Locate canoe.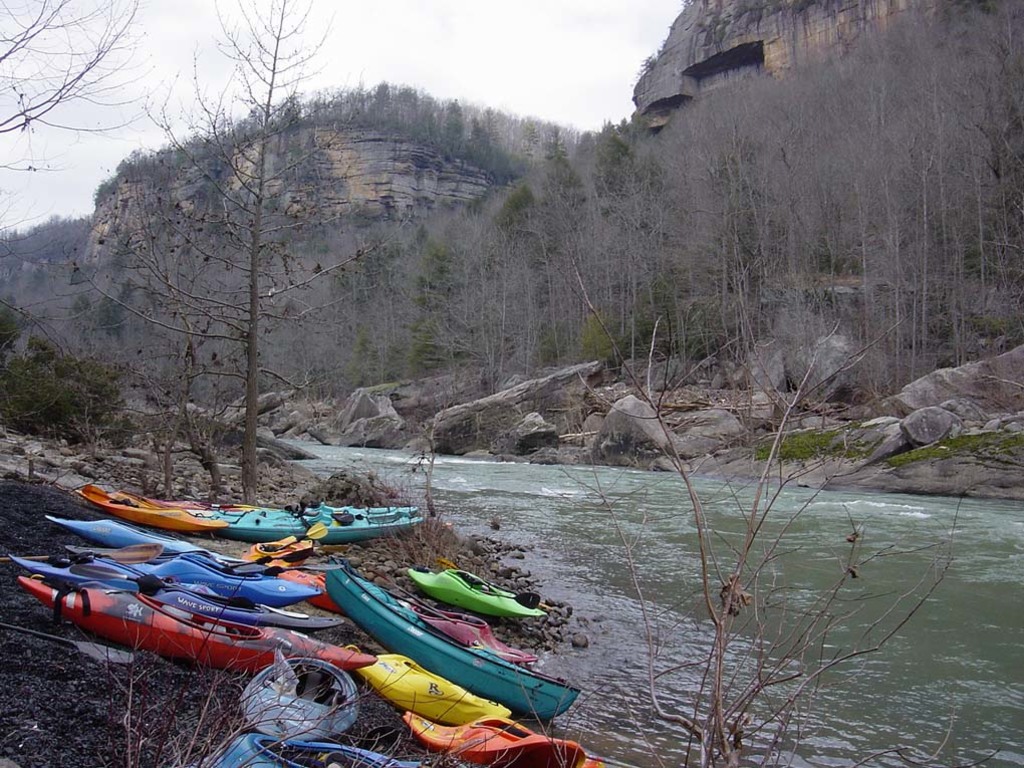
Bounding box: {"left": 33, "top": 554, "right": 360, "bottom": 697}.
